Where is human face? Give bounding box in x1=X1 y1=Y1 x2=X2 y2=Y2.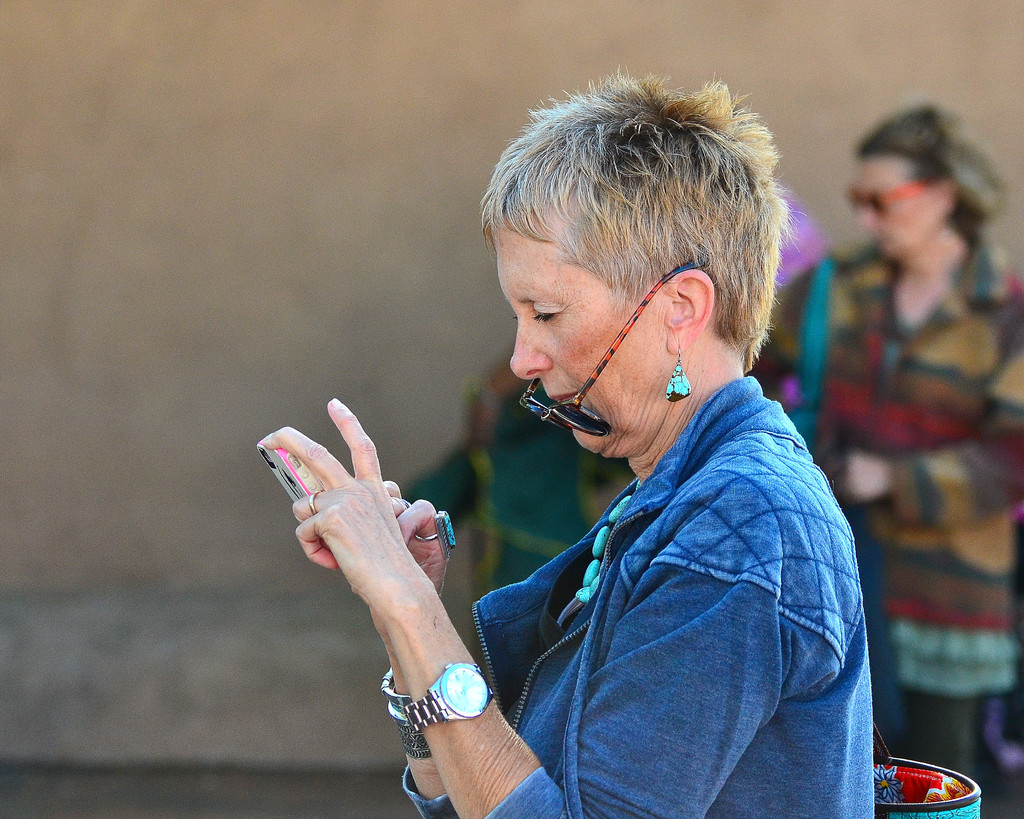
x1=490 y1=221 x2=666 y2=457.
